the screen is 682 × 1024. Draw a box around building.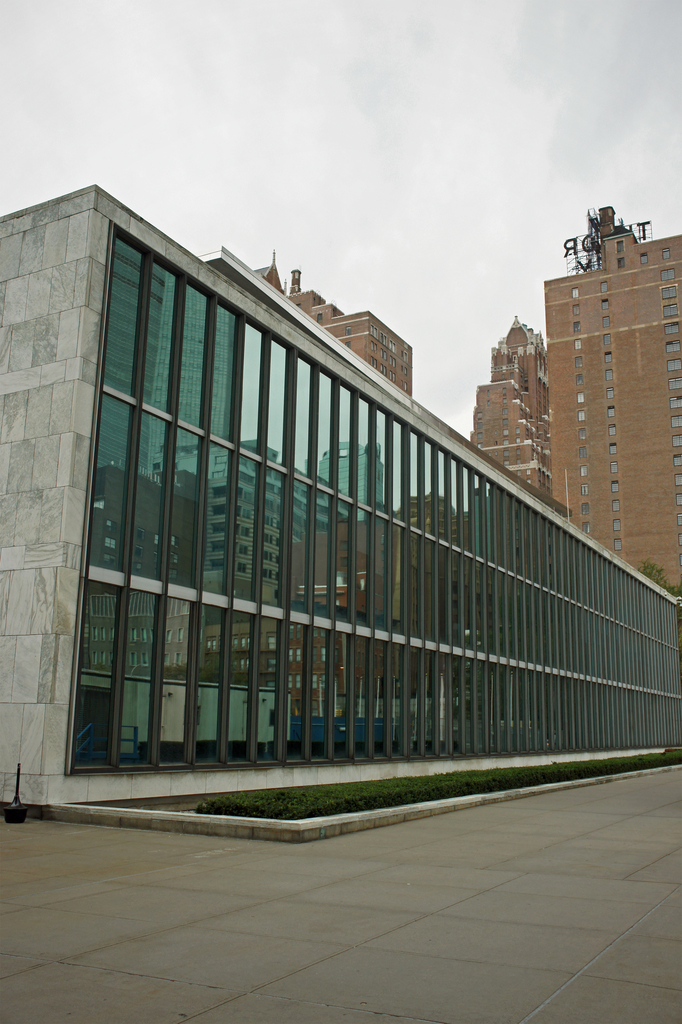
<bbox>545, 202, 681, 586</bbox>.
